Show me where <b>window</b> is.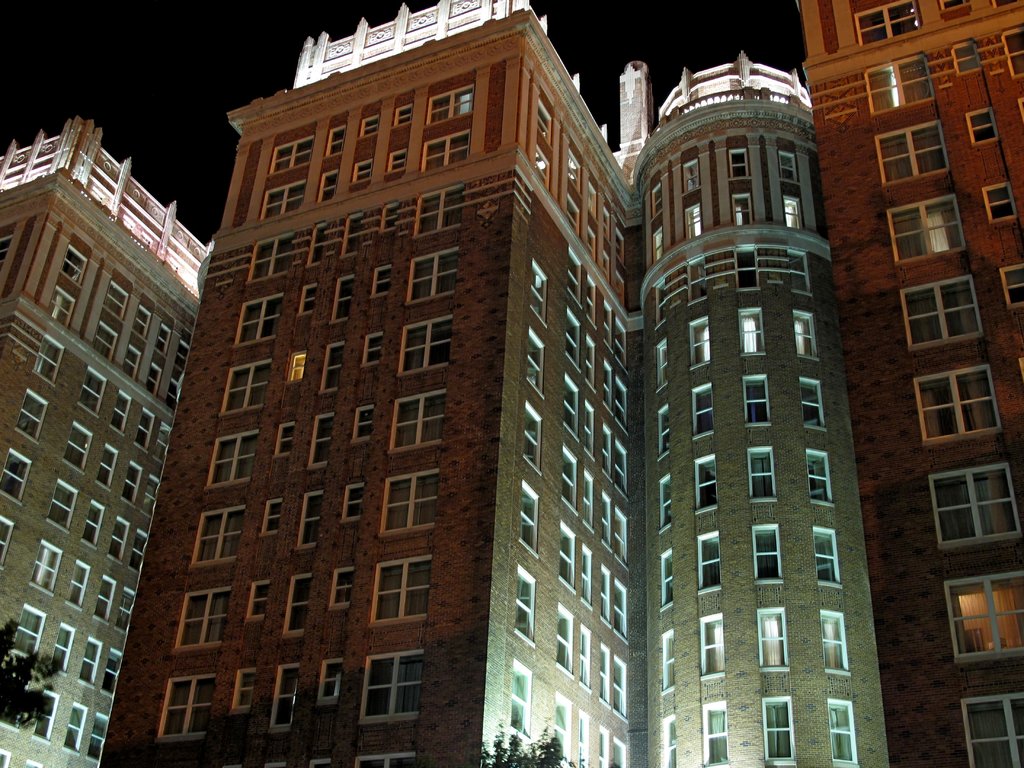
<b>window</b> is at bbox=[47, 476, 73, 527].
